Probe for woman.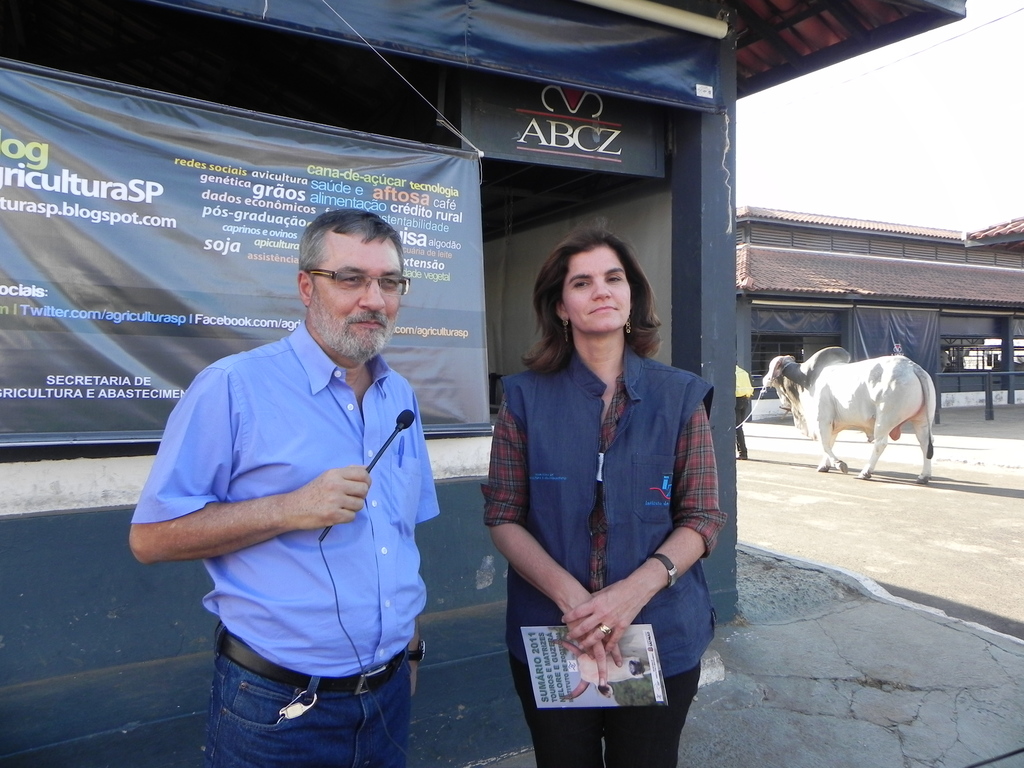
Probe result: 470, 205, 711, 767.
